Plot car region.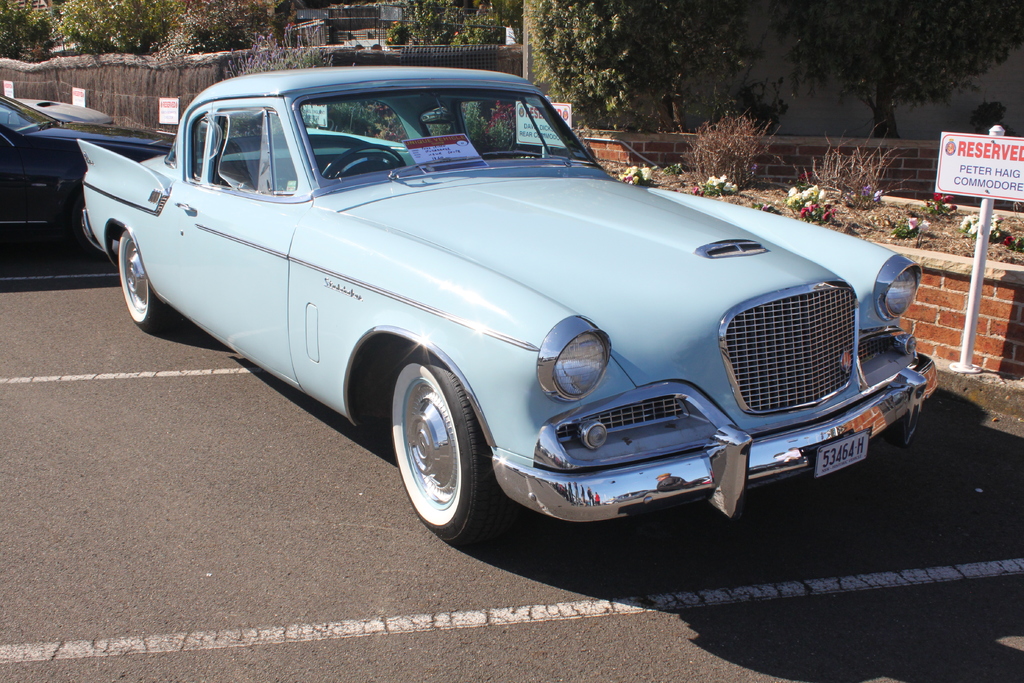
Plotted at (x1=77, y1=76, x2=930, y2=541).
